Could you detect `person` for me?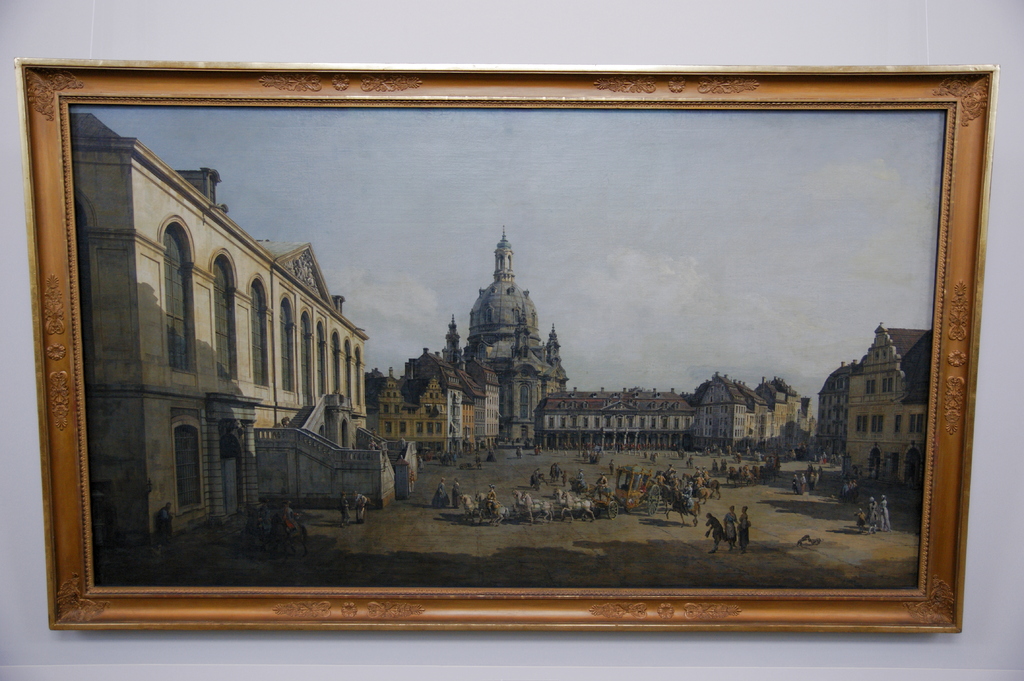
Detection result: [719,507,738,550].
